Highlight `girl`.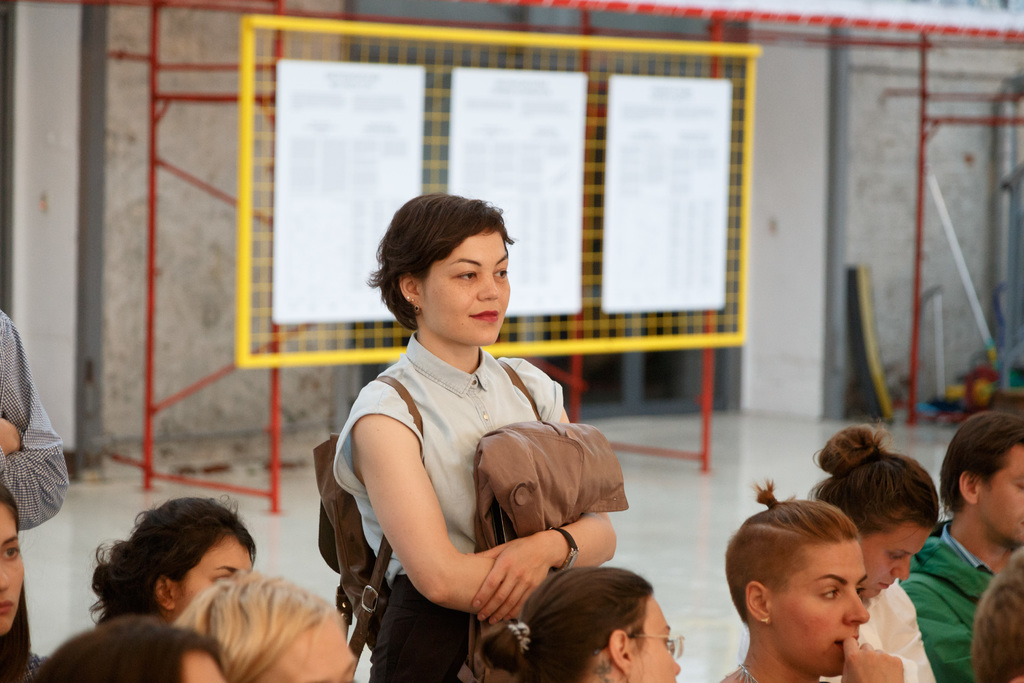
Highlighted region: BBox(714, 470, 906, 682).
